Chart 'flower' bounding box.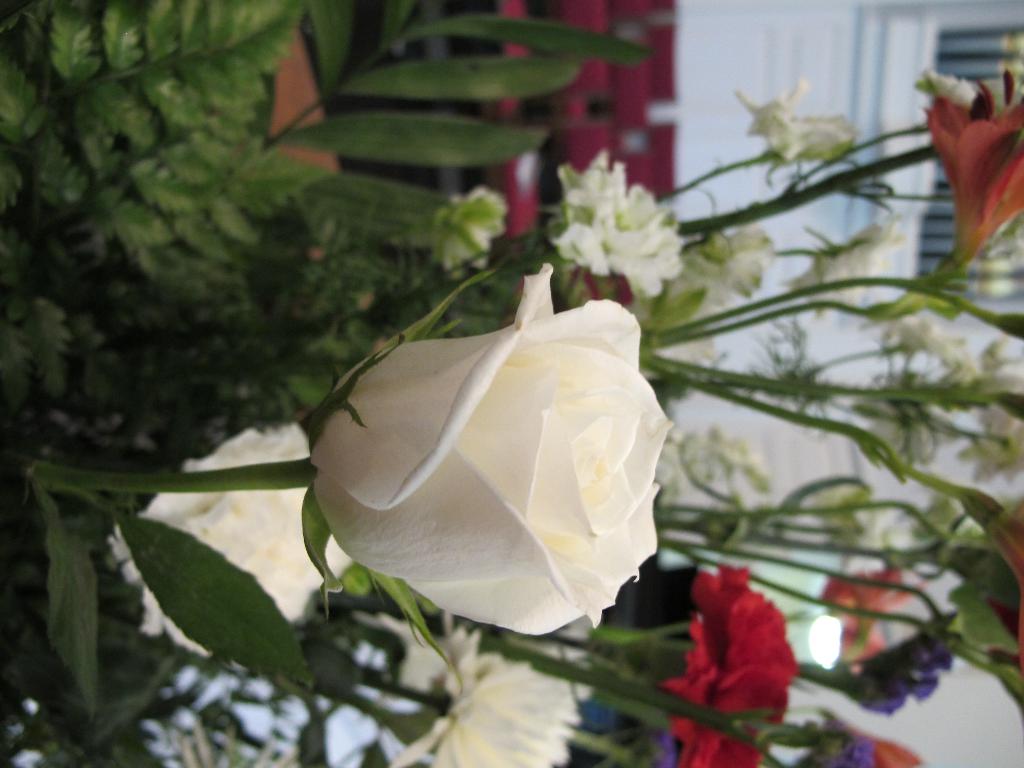
Charted: (x1=733, y1=80, x2=854, y2=170).
